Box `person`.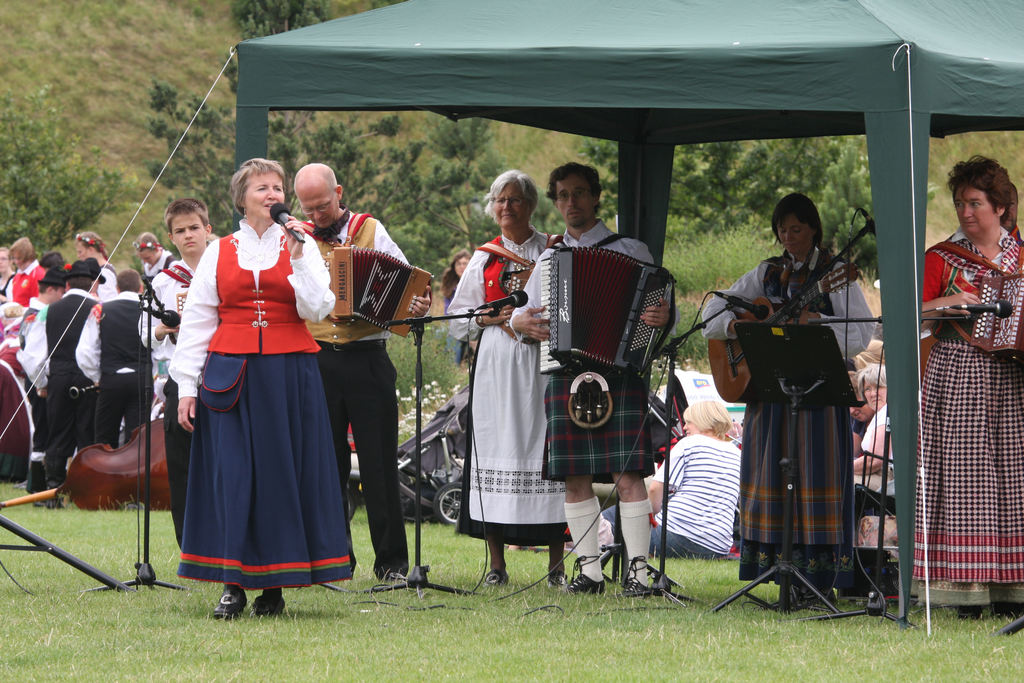
73,267,156,450.
